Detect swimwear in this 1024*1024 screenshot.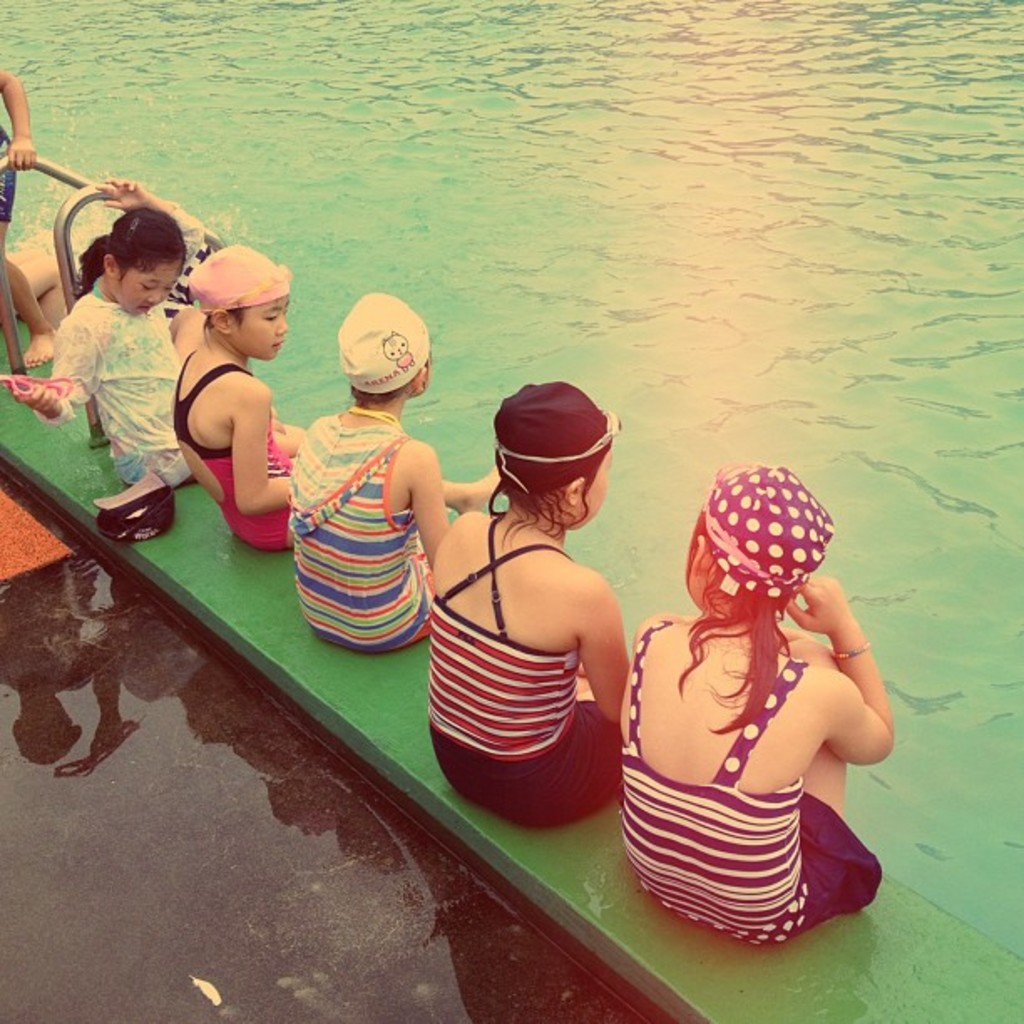
Detection: [x1=634, y1=606, x2=888, y2=920].
